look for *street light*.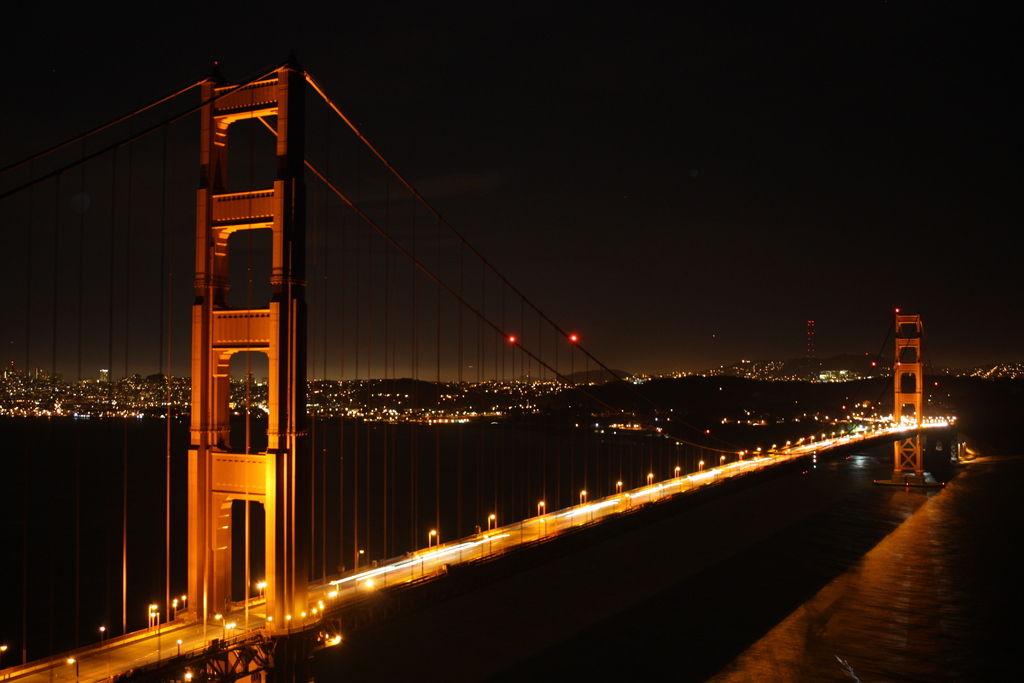
Found: crop(318, 605, 326, 620).
